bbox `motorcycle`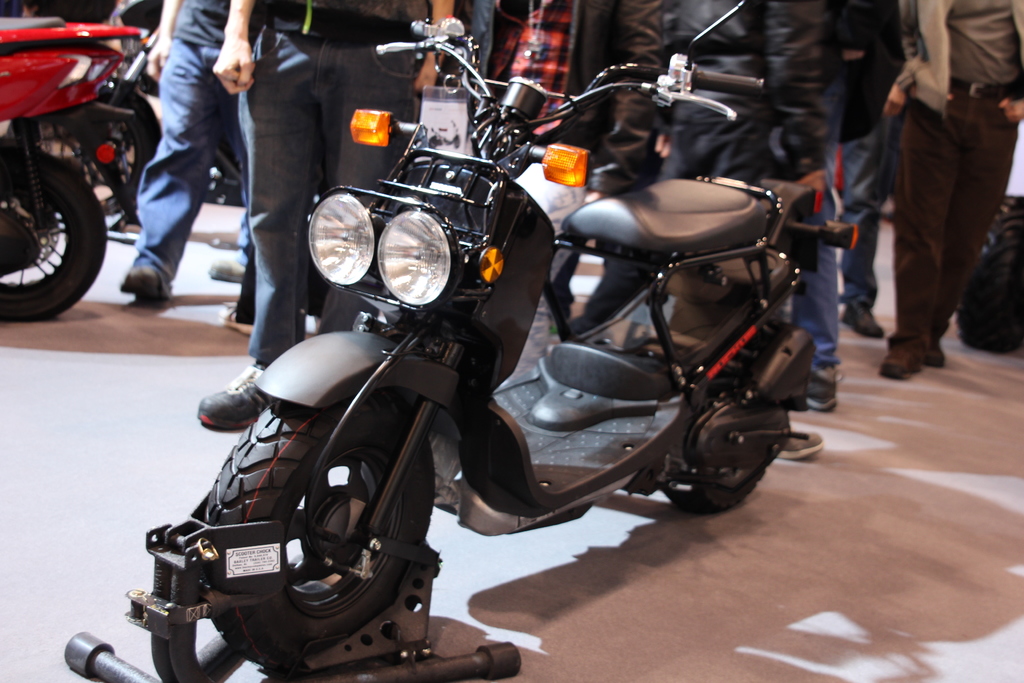
(x1=0, y1=15, x2=136, y2=324)
